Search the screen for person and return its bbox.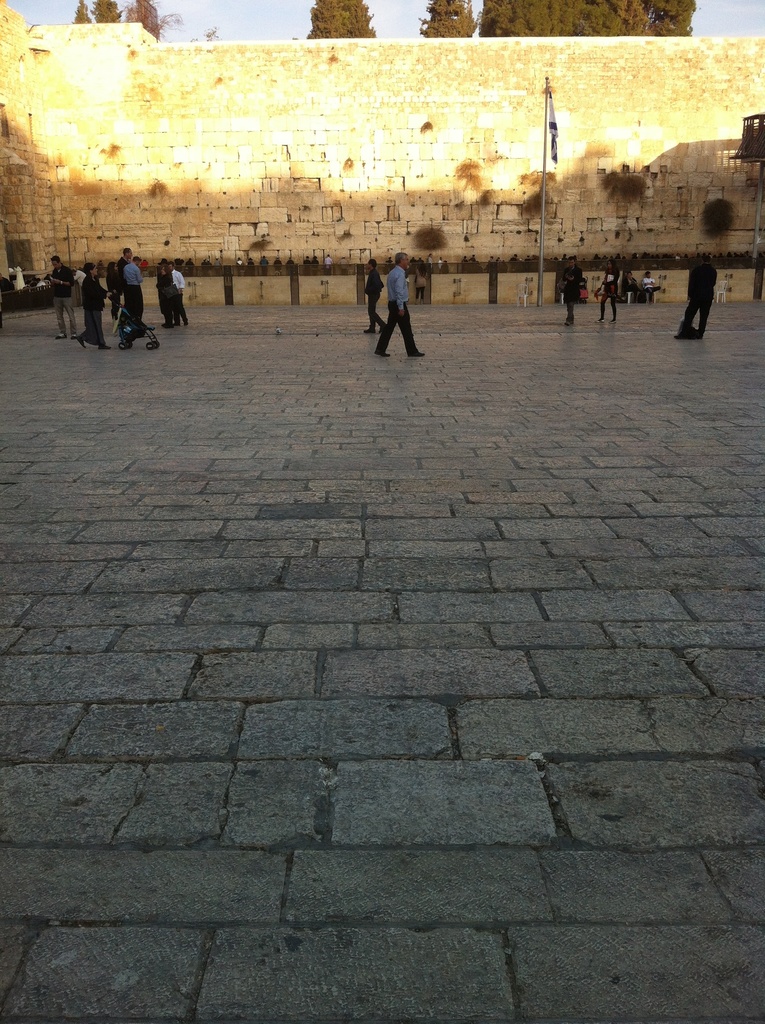
Found: rect(364, 256, 392, 337).
